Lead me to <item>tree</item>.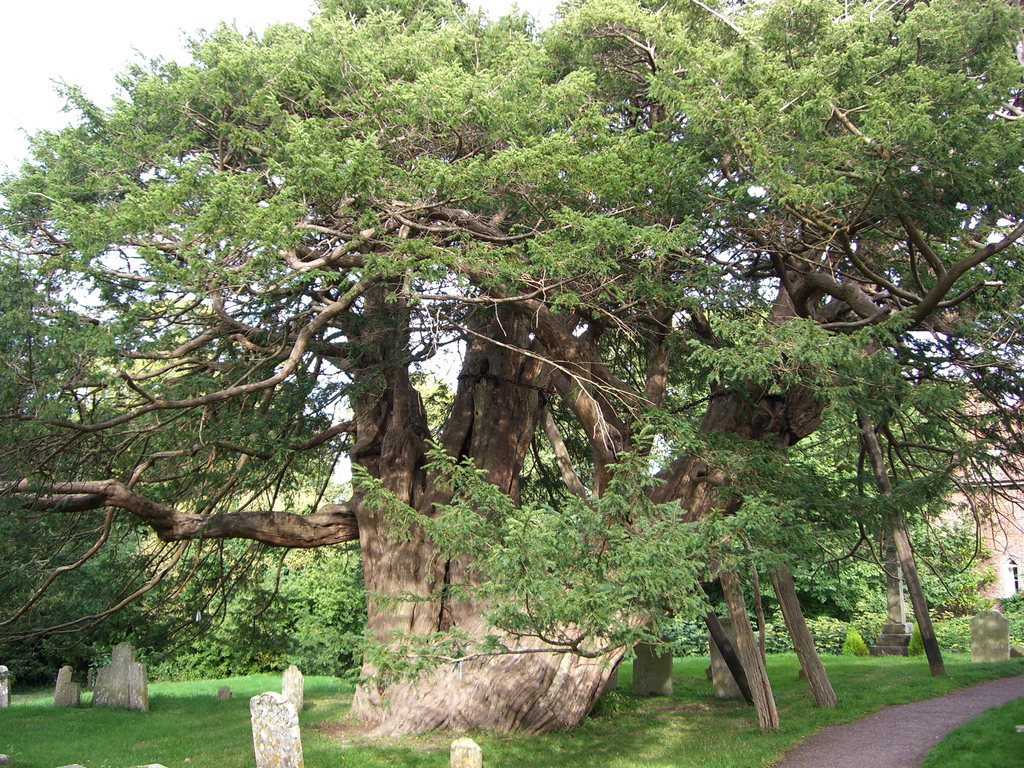
Lead to Rect(0, 3, 1023, 748).
